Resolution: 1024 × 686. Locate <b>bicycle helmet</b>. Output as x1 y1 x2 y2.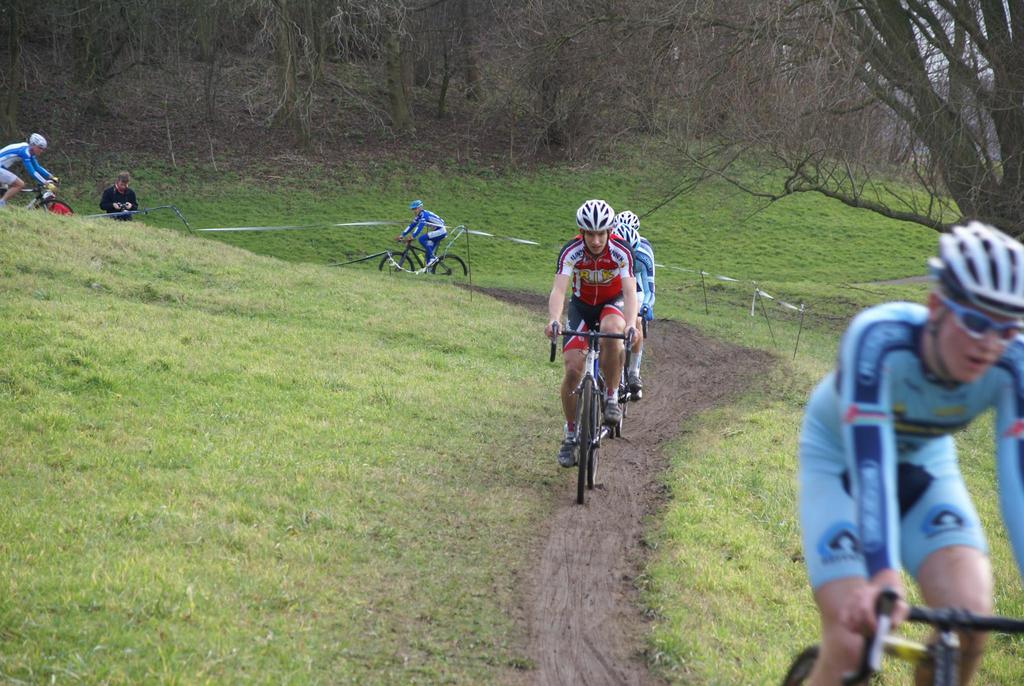
616 208 637 242.
